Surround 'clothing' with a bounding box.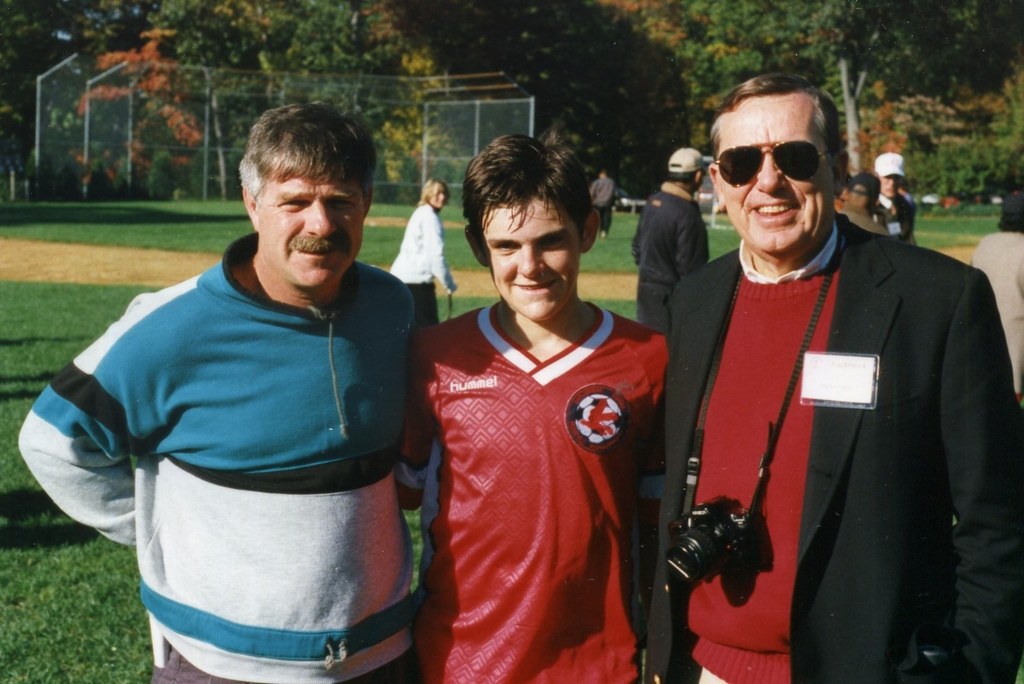
crop(656, 226, 1021, 683).
